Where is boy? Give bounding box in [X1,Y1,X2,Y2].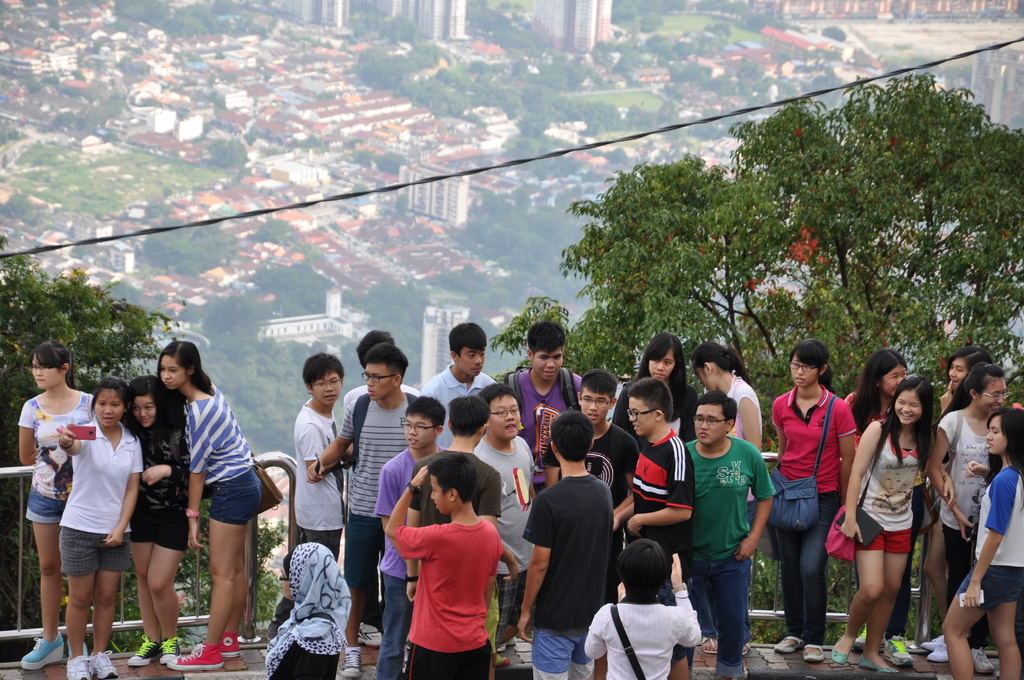
[381,453,517,674].
